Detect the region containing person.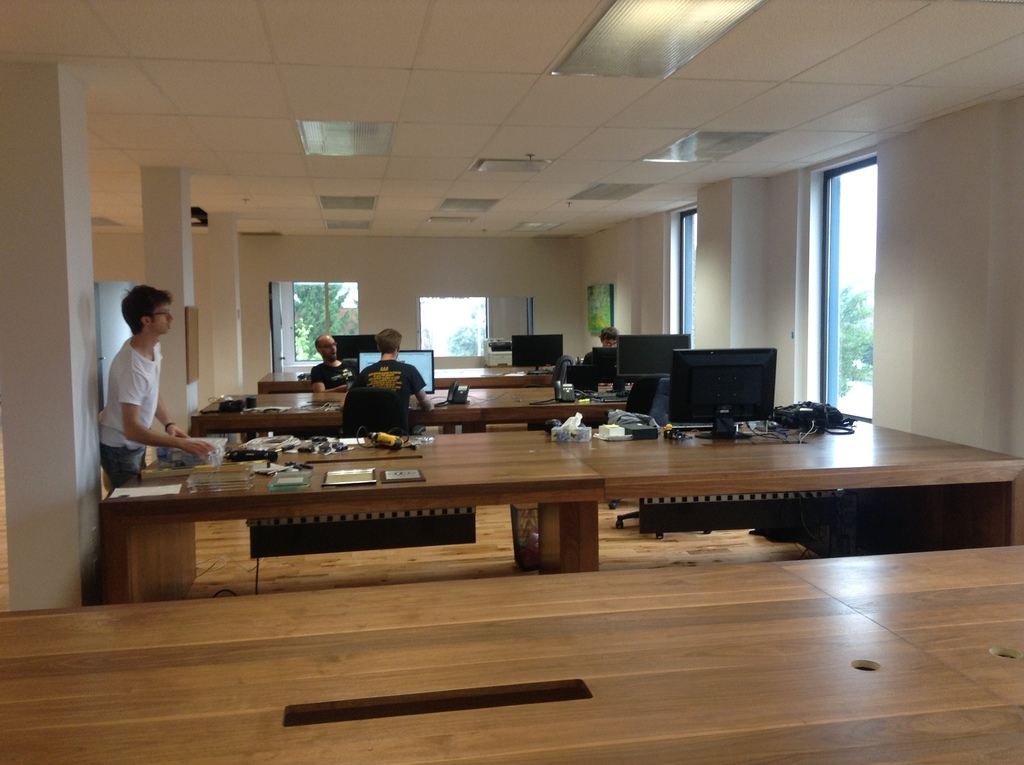
[319, 338, 362, 394].
